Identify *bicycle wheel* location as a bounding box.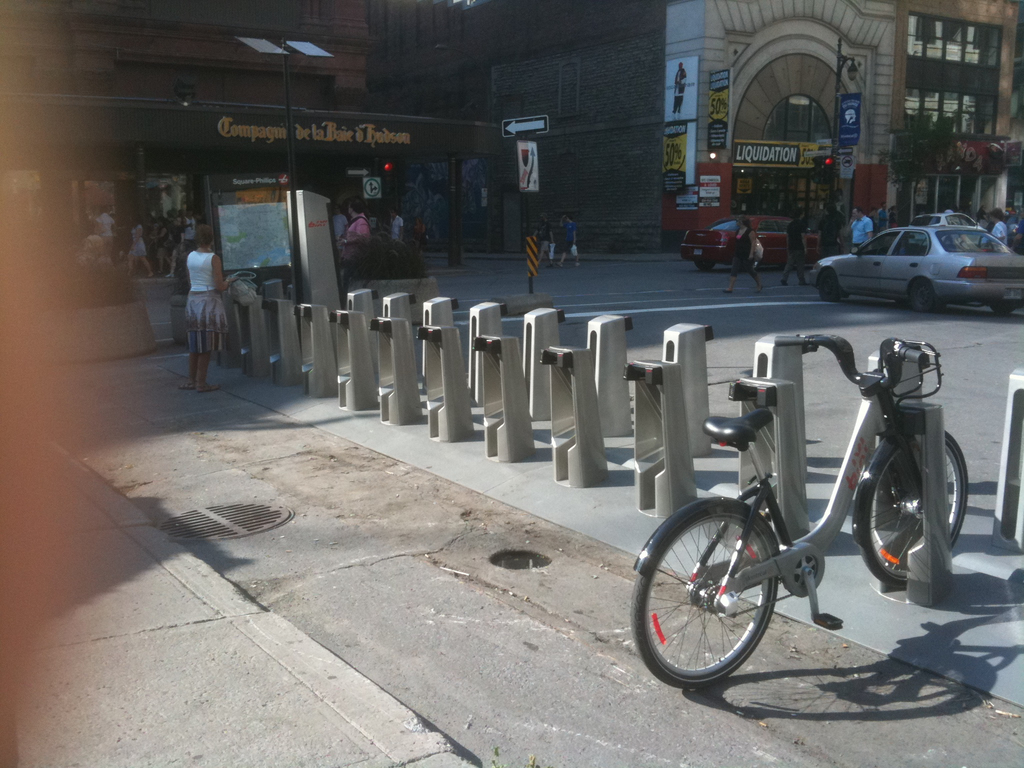
bbox=(856, 429, 969, 589).
